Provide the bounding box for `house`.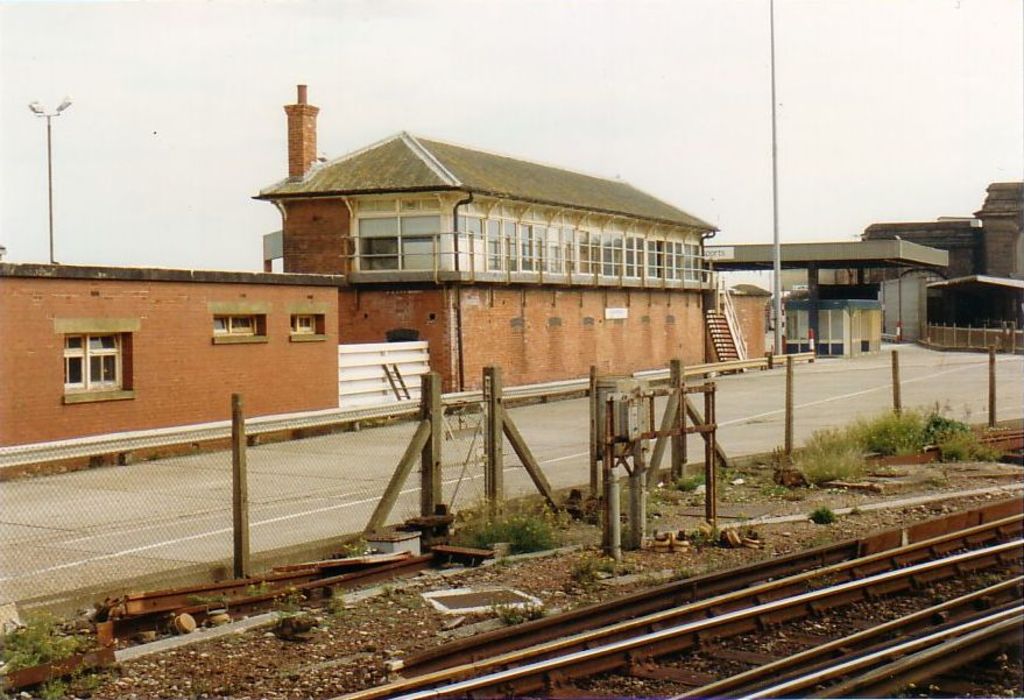
(left=0, top=264, right=356, bottom=493).
